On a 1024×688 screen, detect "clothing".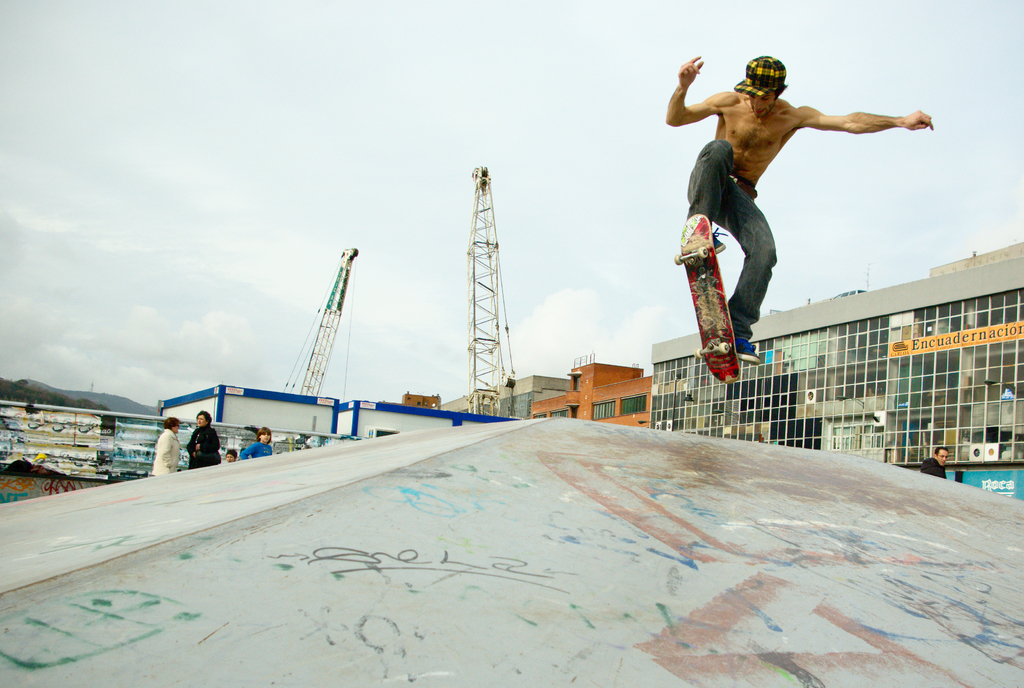
region(150, 426, 182, 472).
